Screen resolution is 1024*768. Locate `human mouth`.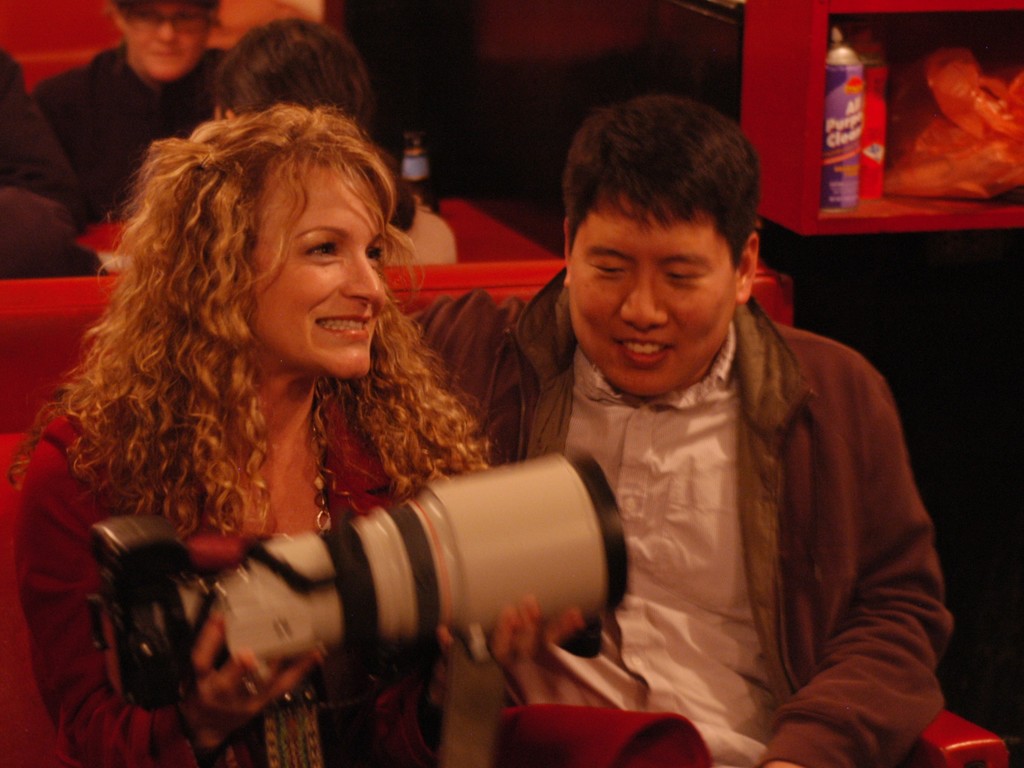
<region>311, 308, 376, 345</region>.
